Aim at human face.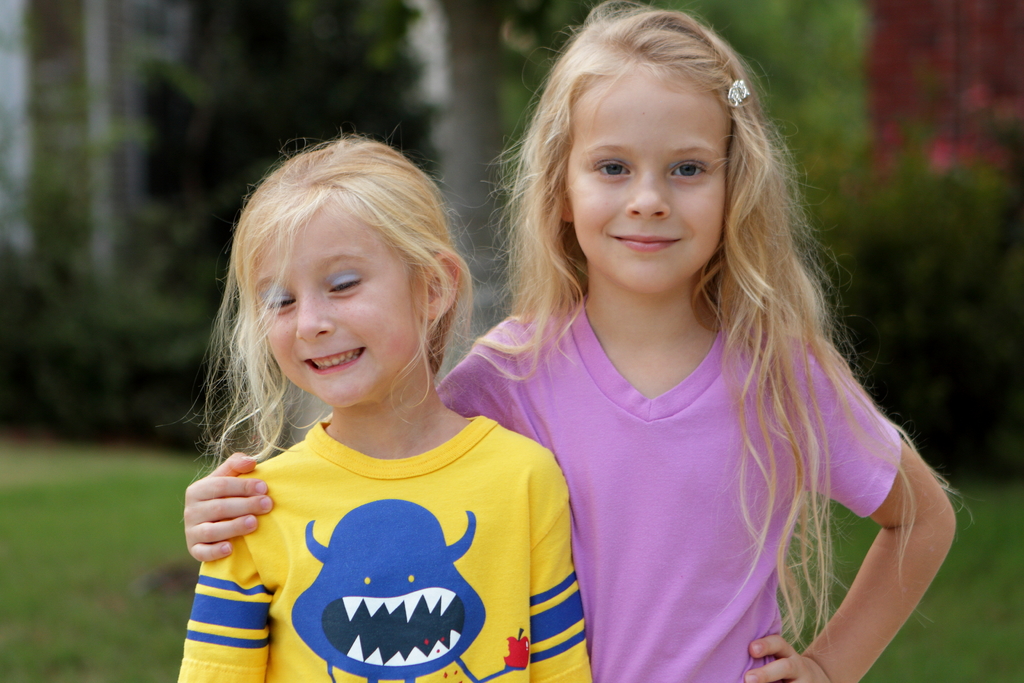
Aimed at select_region(248, 199, 422, 410).
